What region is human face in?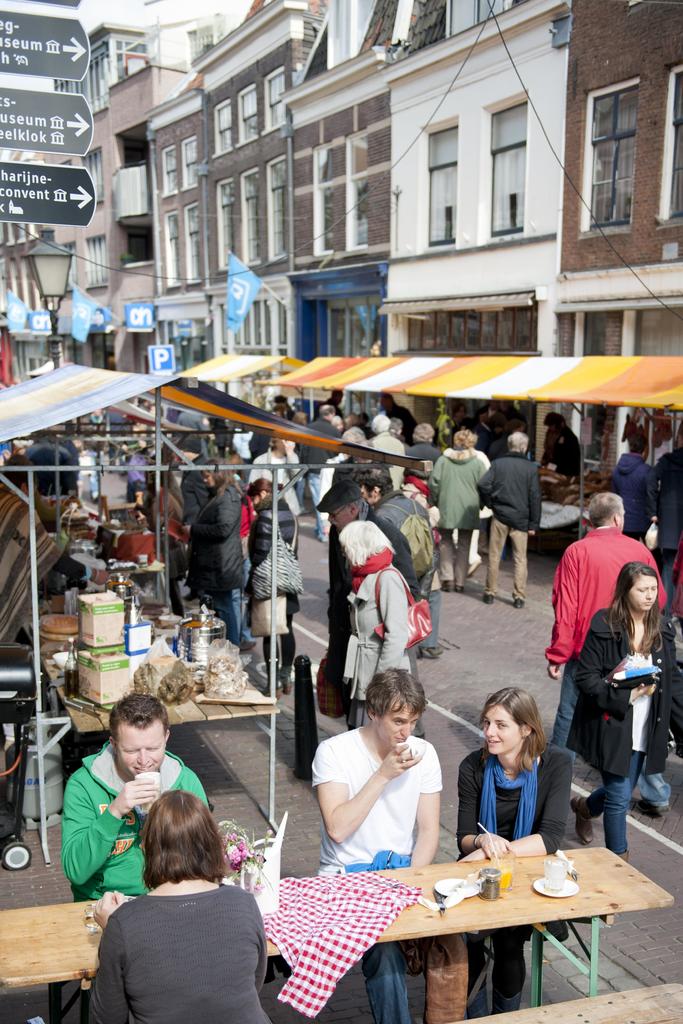
(251,492,272,503).
